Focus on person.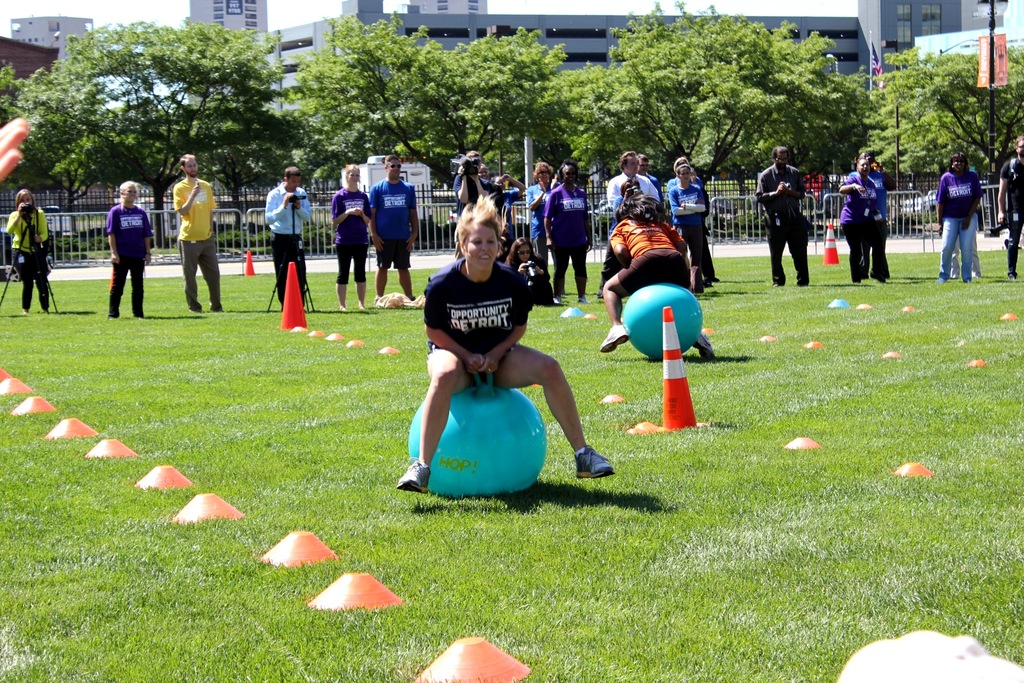
Focused at box=[328, 163, 372, 313].
